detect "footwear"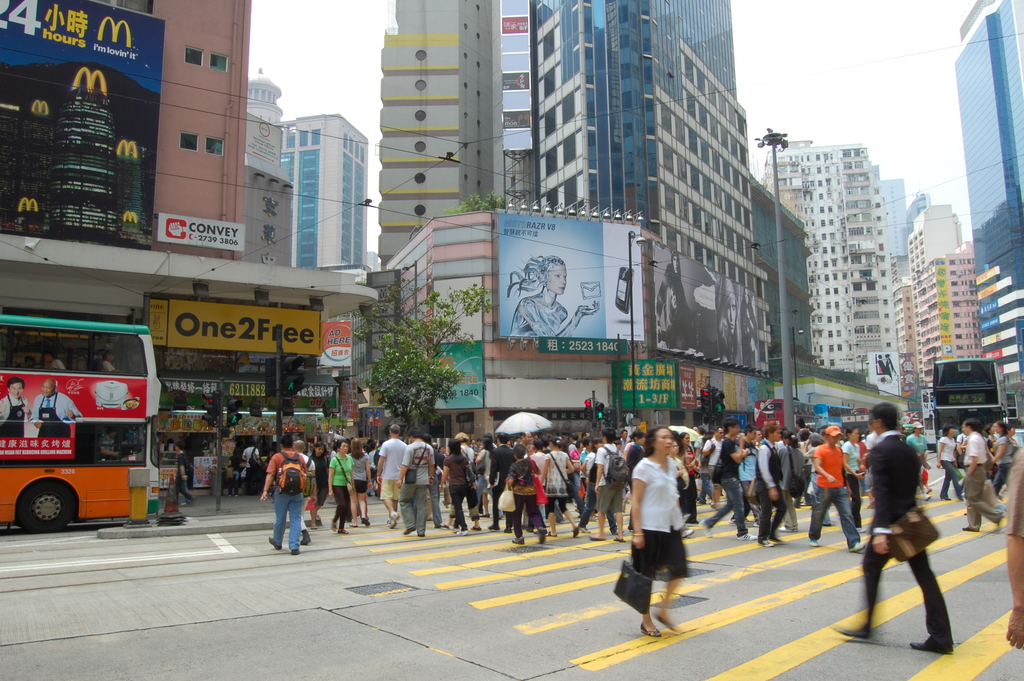
833/620/870/643
